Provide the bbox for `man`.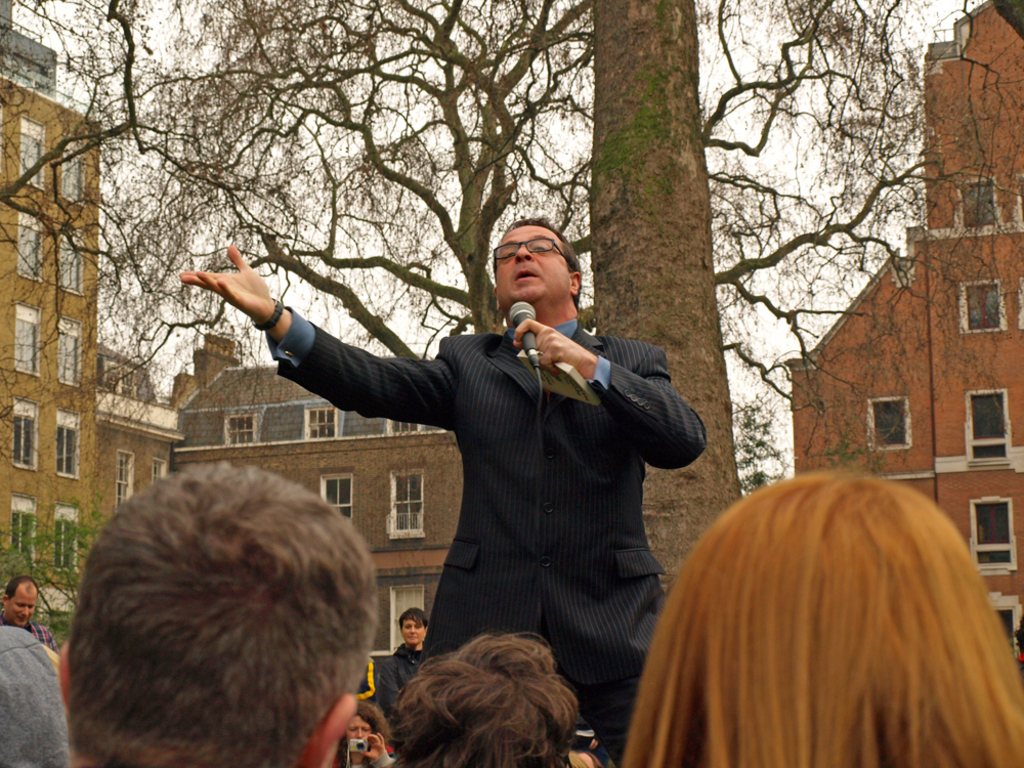
BBox(0, 571, 61, 660).
